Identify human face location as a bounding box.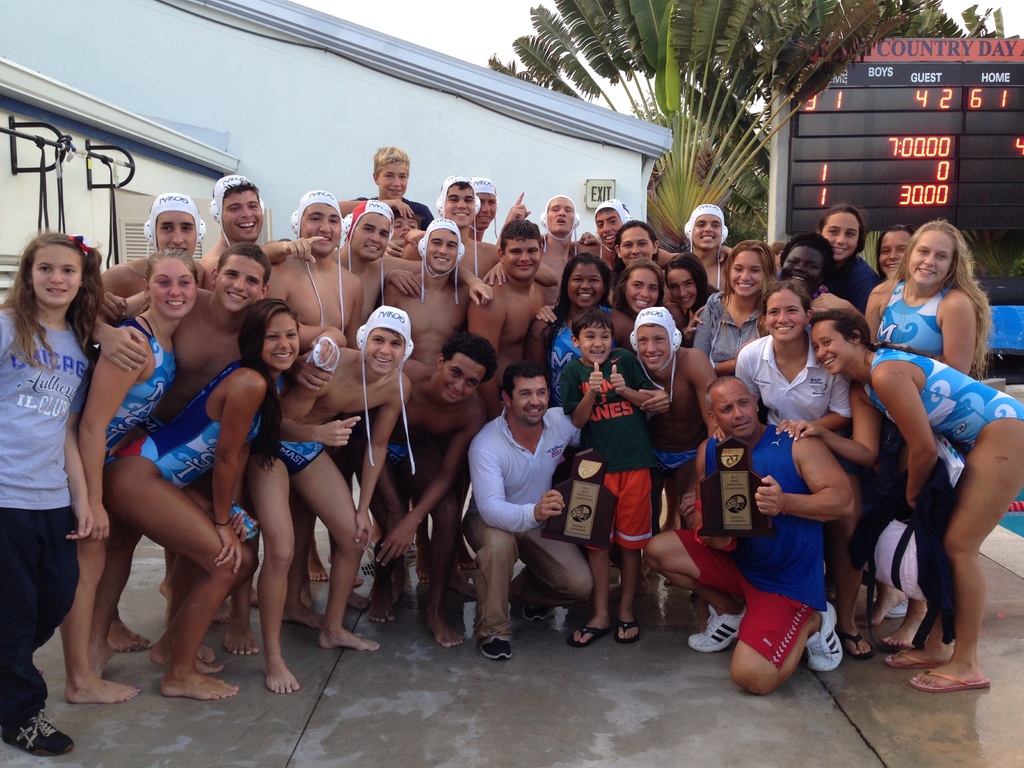
<bbox>779, 244, 824, 296</bbox>.
